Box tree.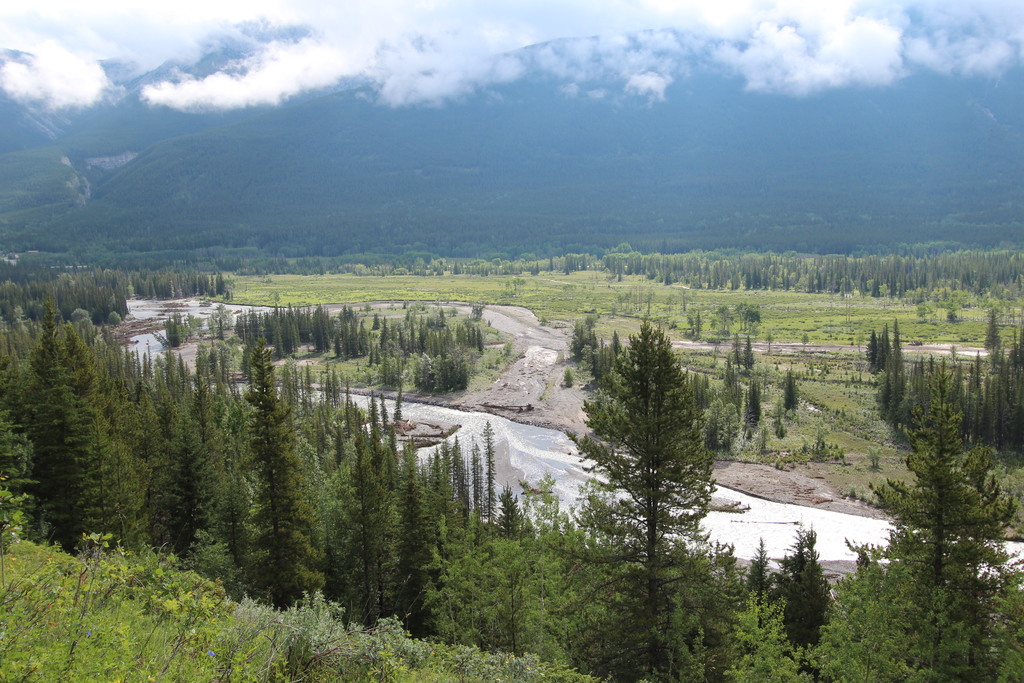
[732, 330, 742, 373].
